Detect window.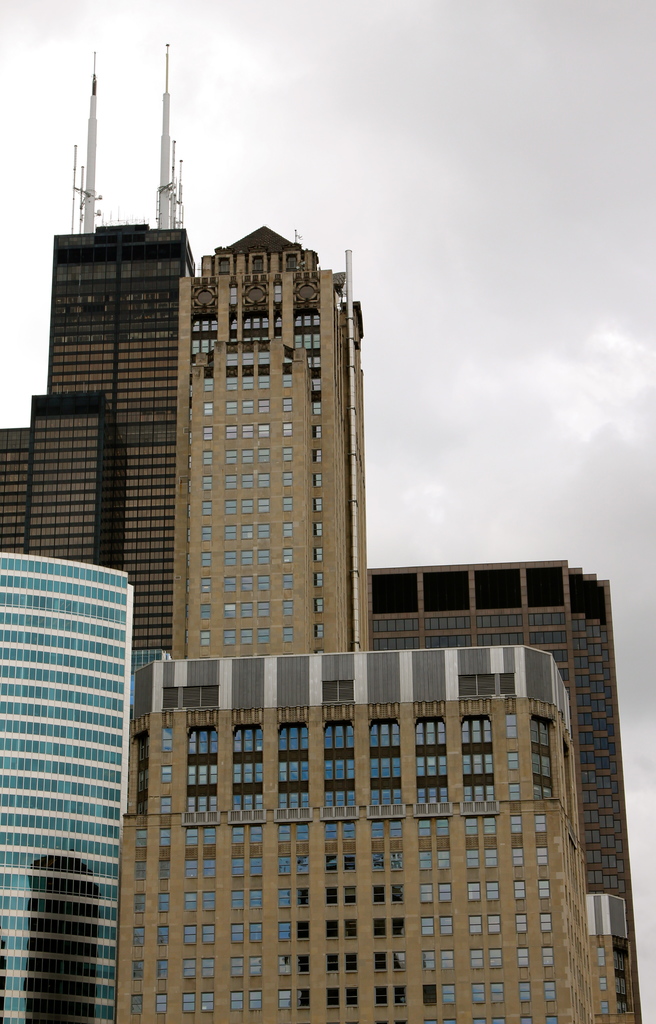
Detected at (316, 429, 321, 443).
